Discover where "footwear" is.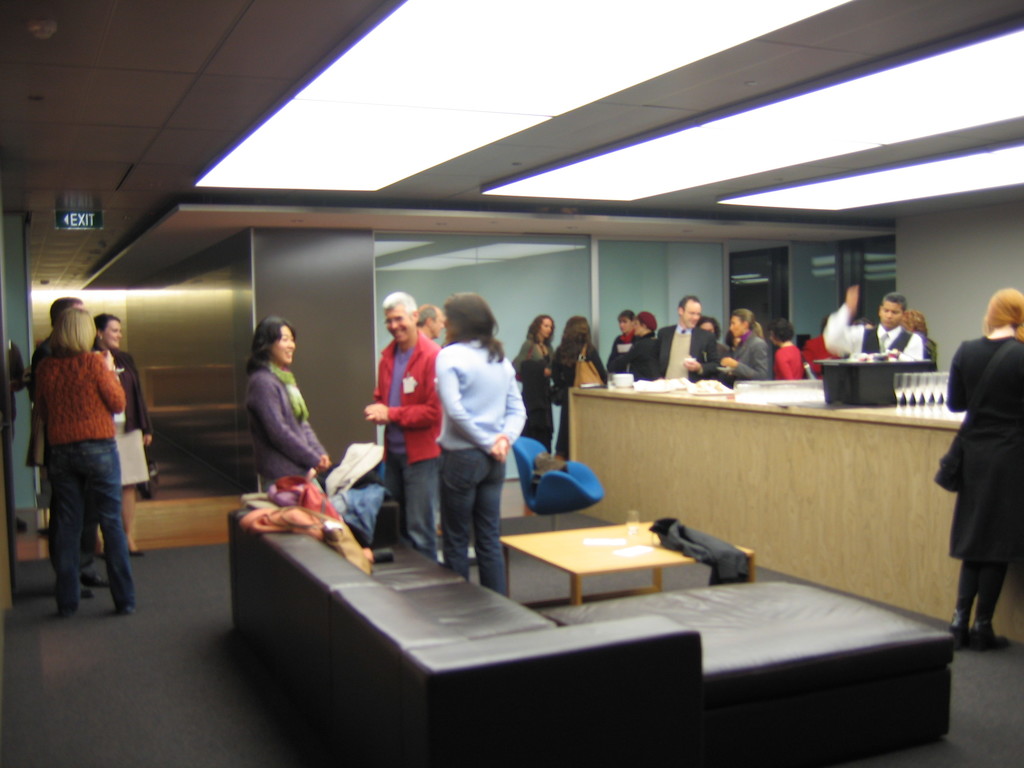
Discovered at {"x1": 58, "y1": 601, "x2": 76, "y2": 622}.
